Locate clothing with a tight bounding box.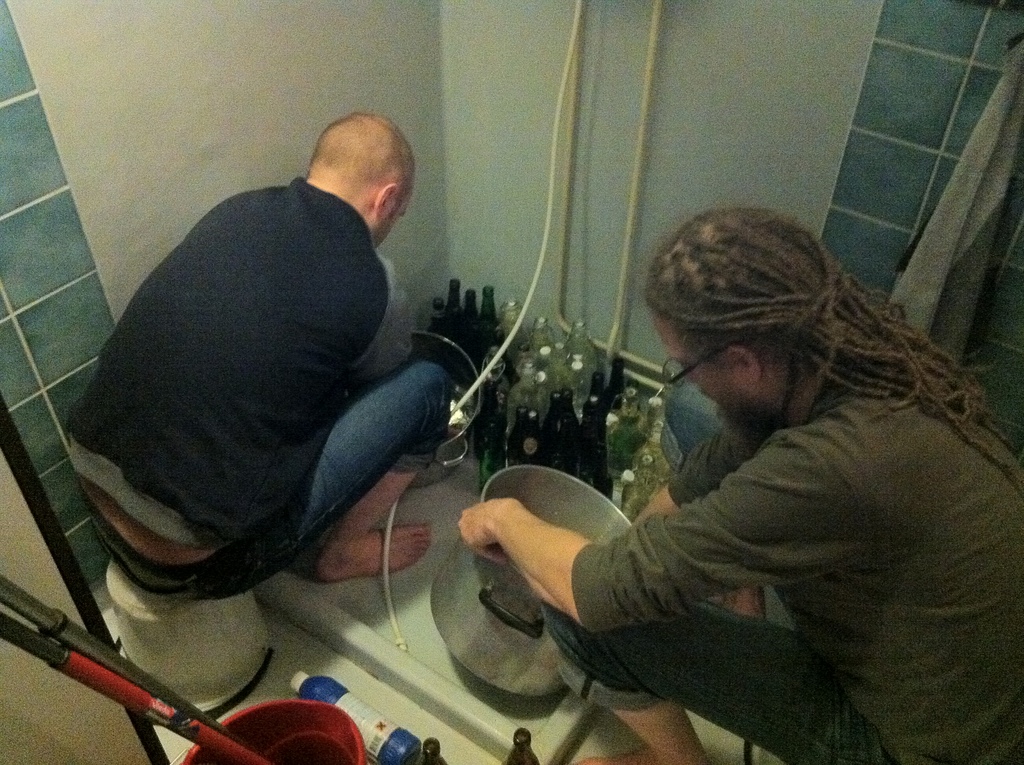
{"left": 530, "top": 346, "right": 1023, "bottom": 764}.
